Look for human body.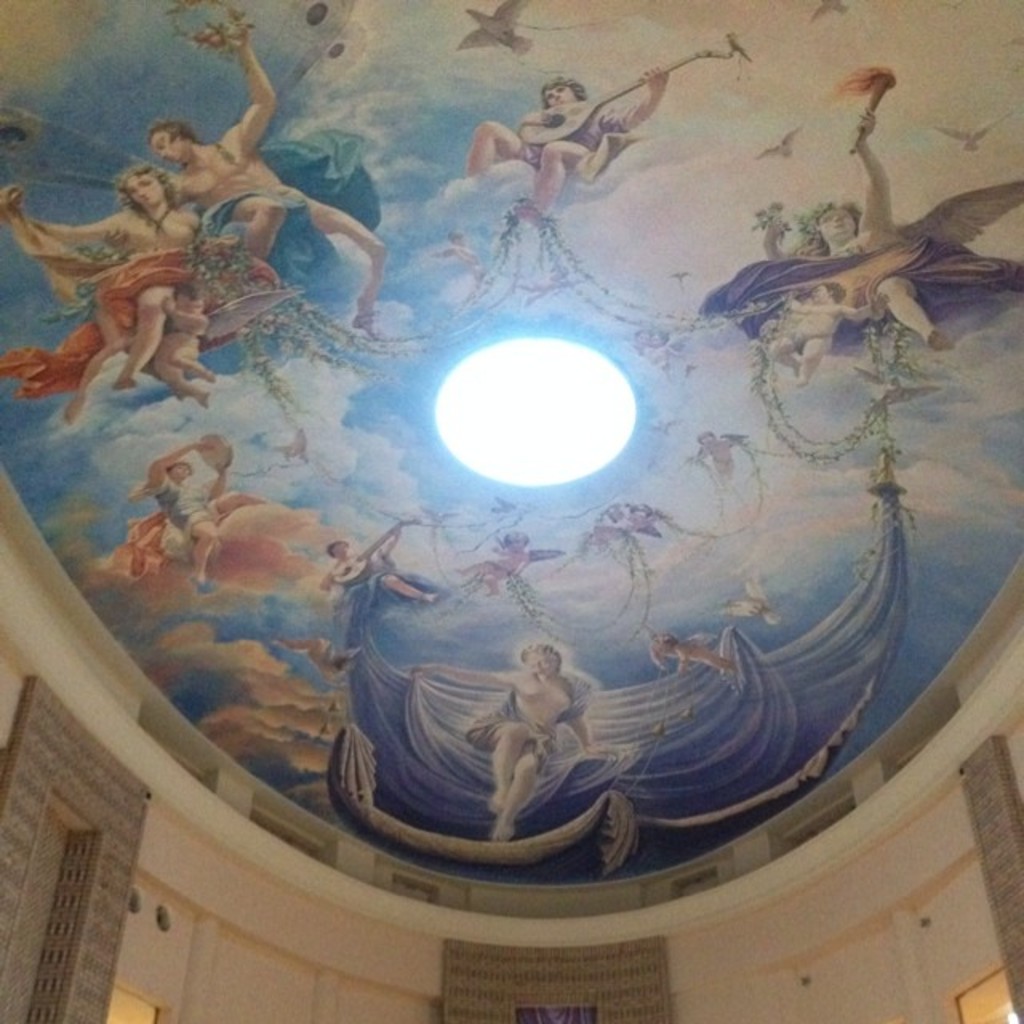
Found: (x1=322, y1=525, x2=440, y2=610).
